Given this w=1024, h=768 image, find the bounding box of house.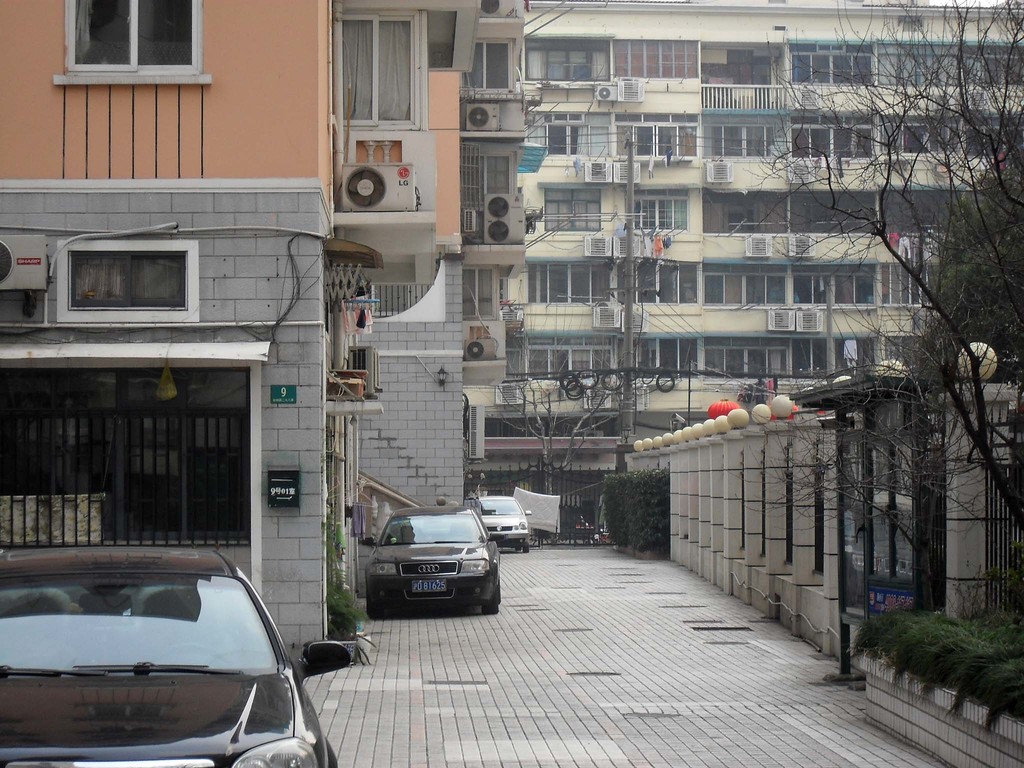
region(465, 1, 1023, 543).
